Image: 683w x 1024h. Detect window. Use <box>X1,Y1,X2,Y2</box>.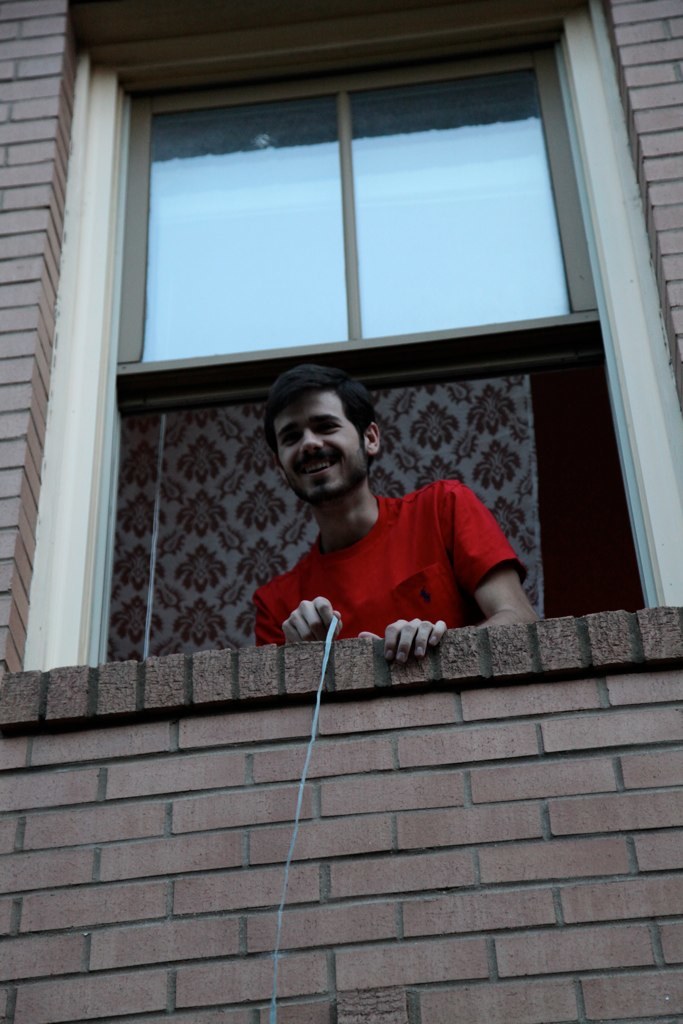
<box>0,2,682,721</box>.
